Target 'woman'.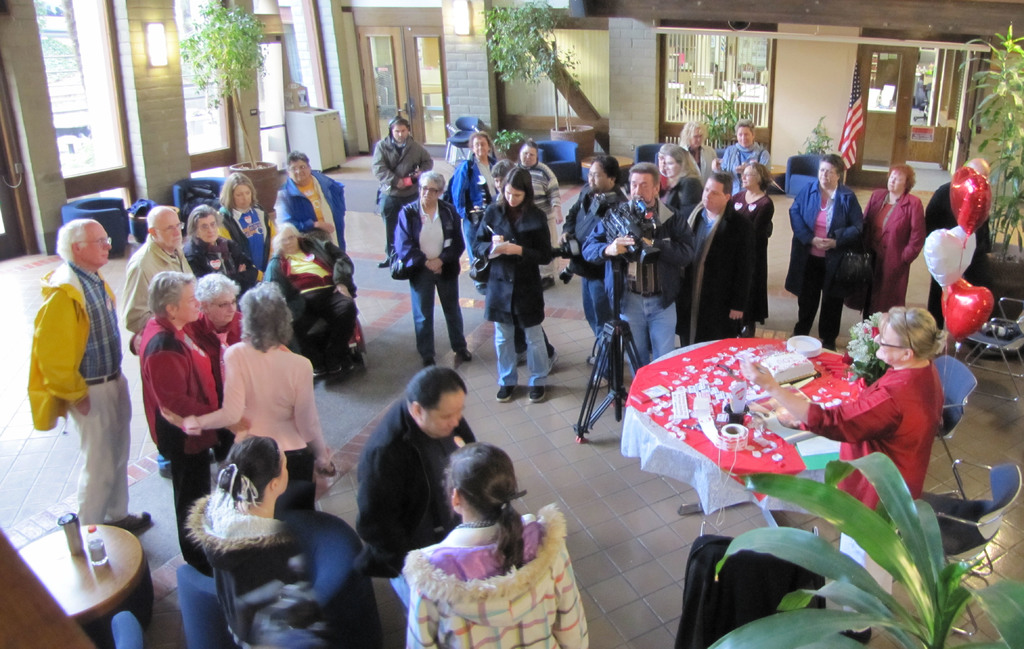
Target region: bbox(277, 154, 346, 254).
